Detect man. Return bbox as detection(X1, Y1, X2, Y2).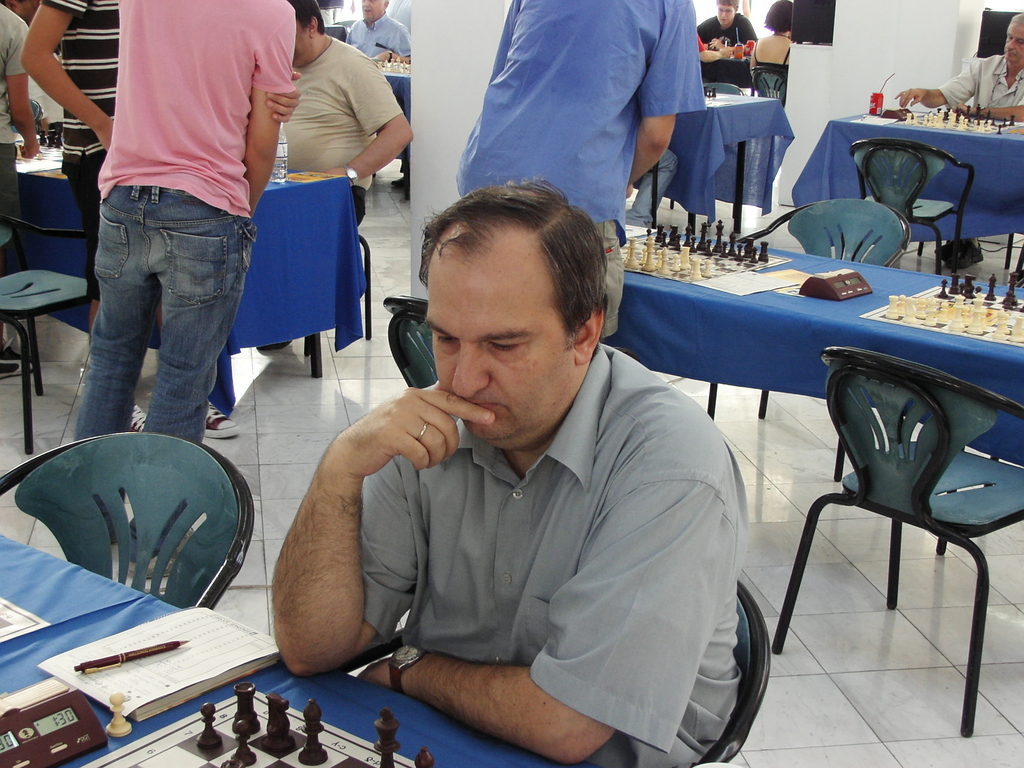
detection(257, 0, 415, 355).
